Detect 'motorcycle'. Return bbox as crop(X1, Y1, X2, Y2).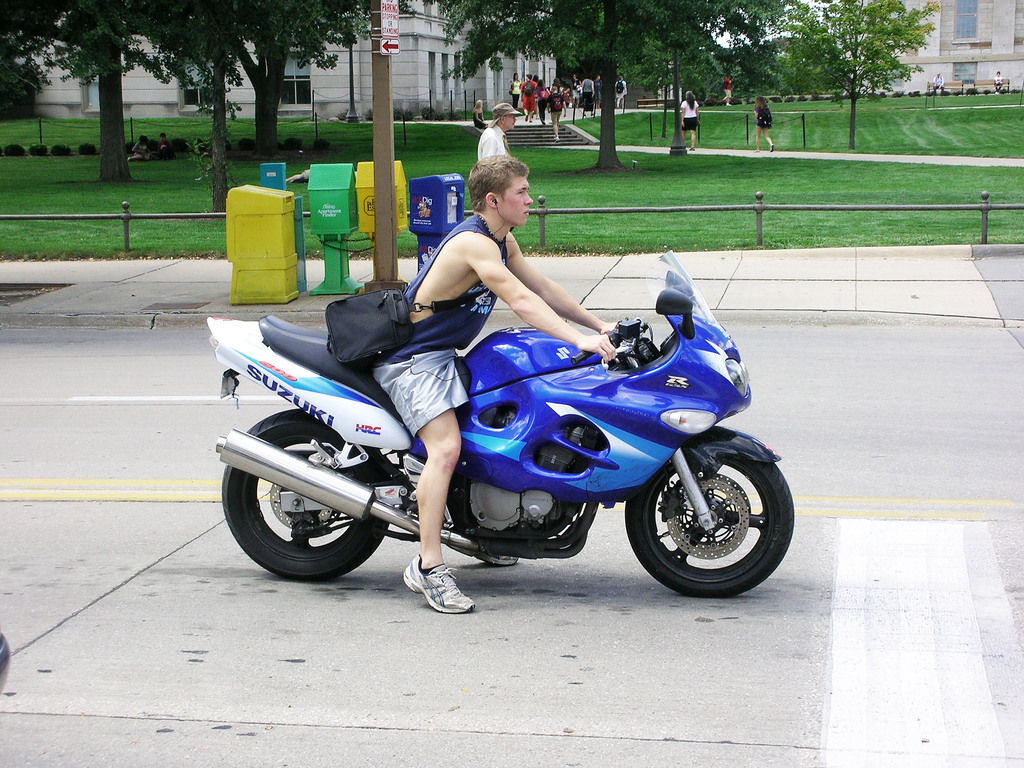
crop(199, 252, 788, 610).
